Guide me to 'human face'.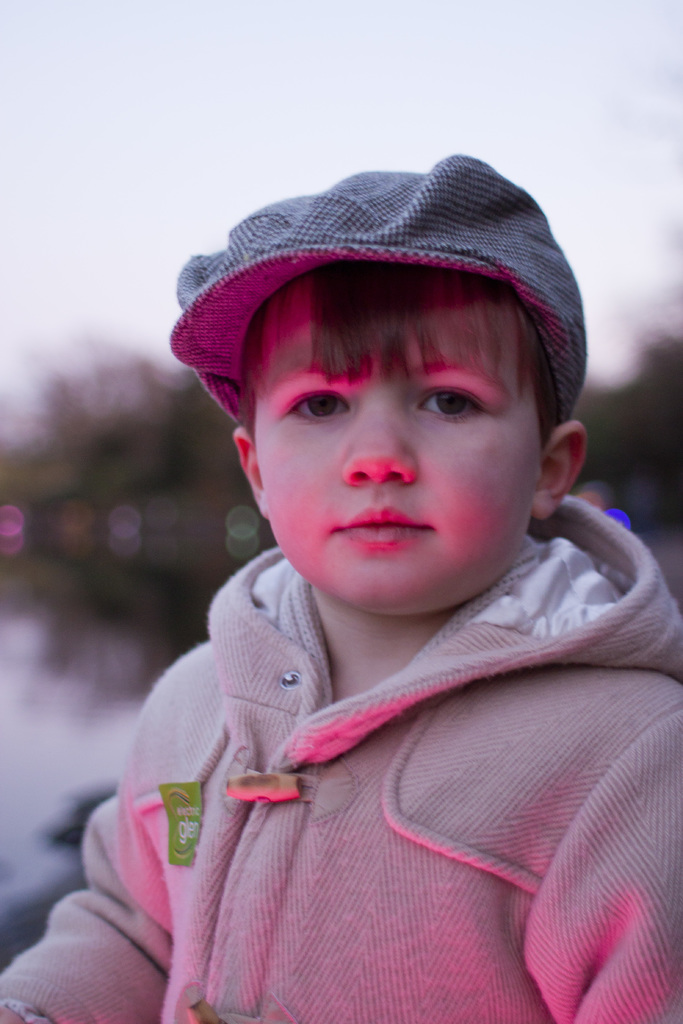
Guidance: [249, 267, 550, 614].
